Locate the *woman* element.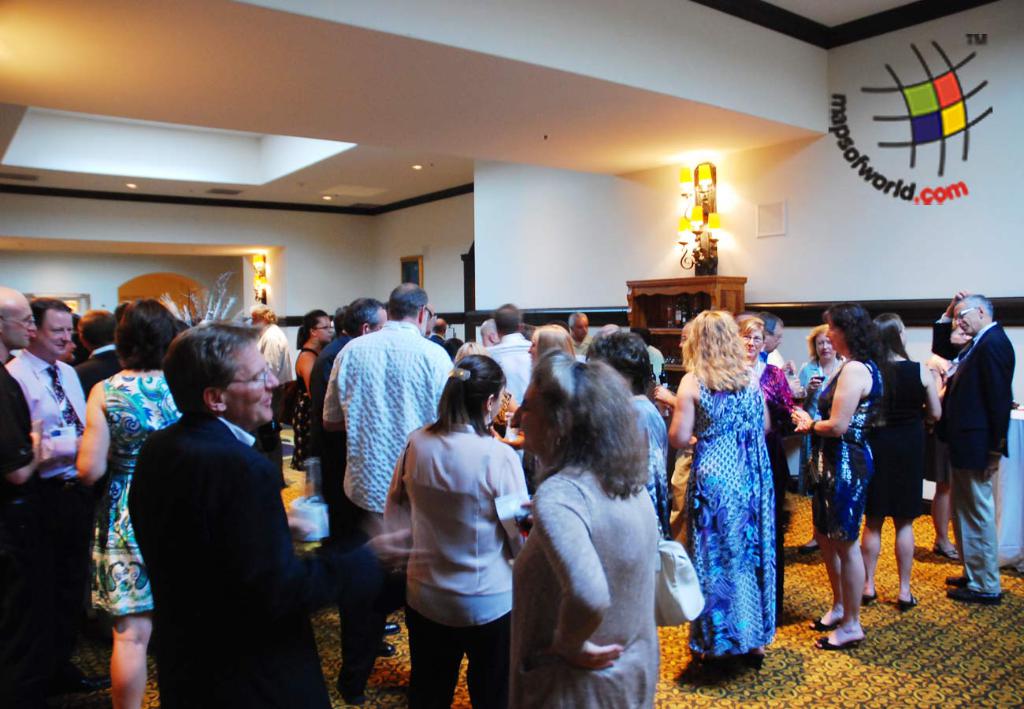
Element bbox: 735 311 796 612.
